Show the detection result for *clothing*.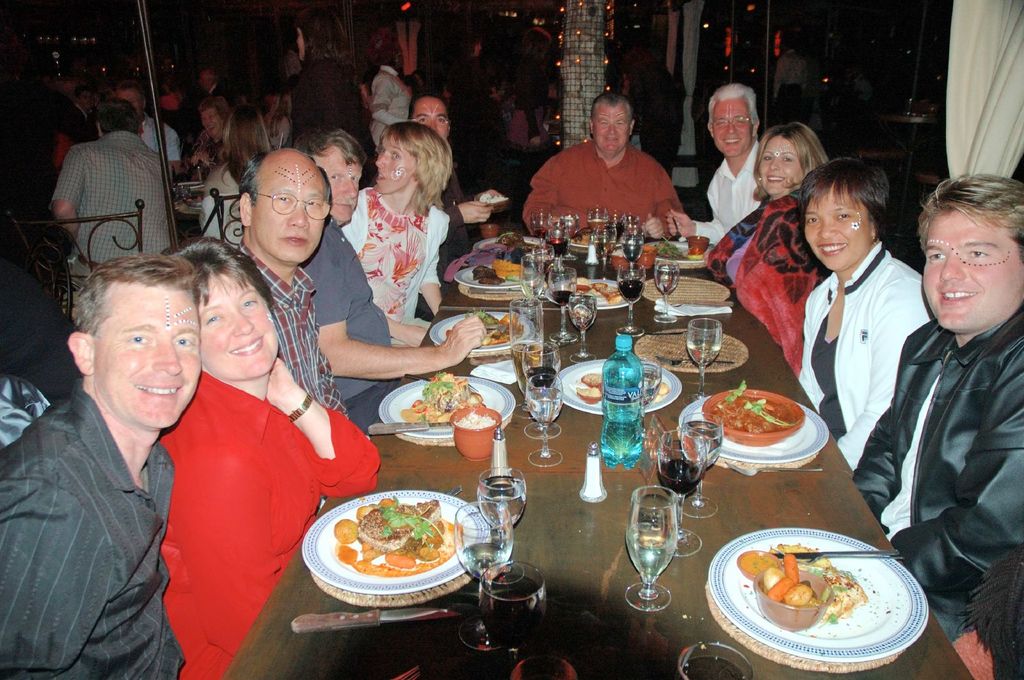
(x1=531, y1=137, x2=696, y2=238).
